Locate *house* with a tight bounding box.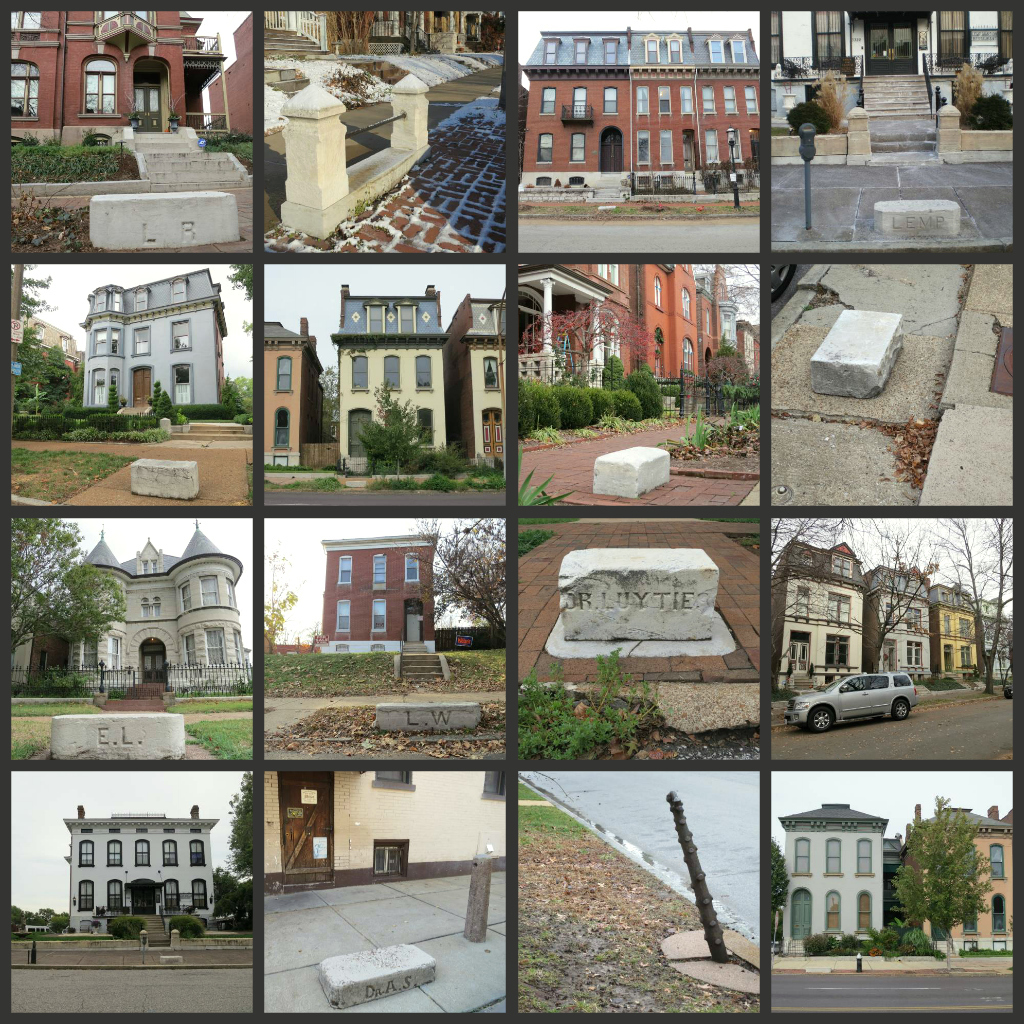
detection(861, 555, 926, 682).
